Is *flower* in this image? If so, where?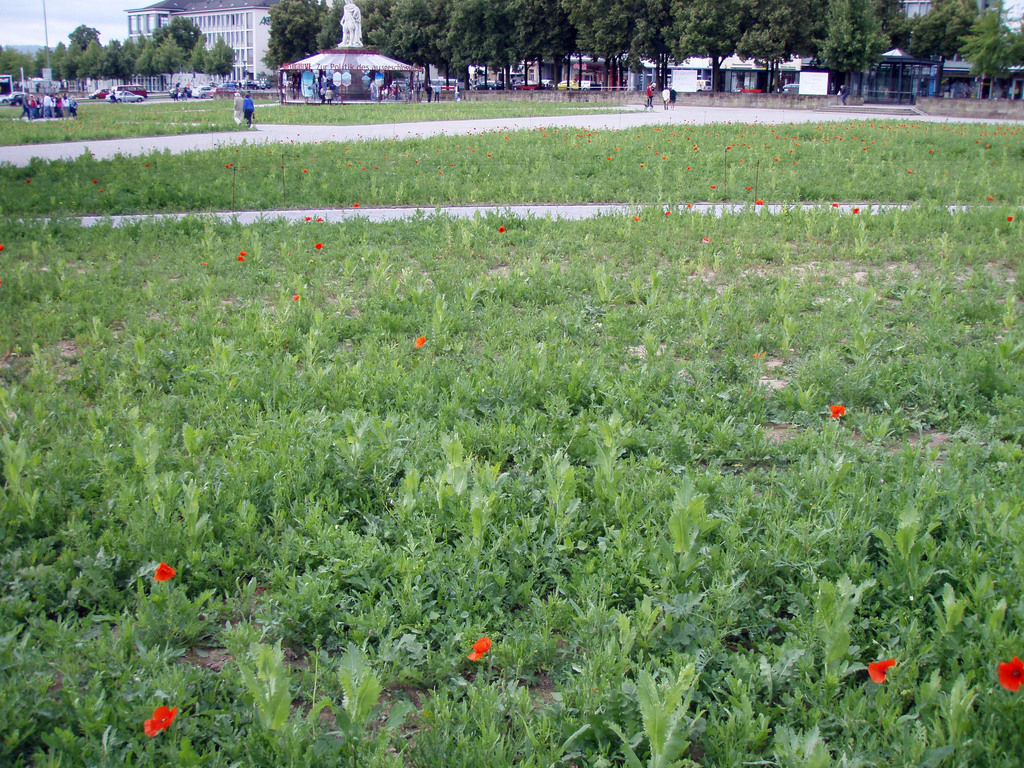
Yes, at BBox(315, 244, 323, 254).
